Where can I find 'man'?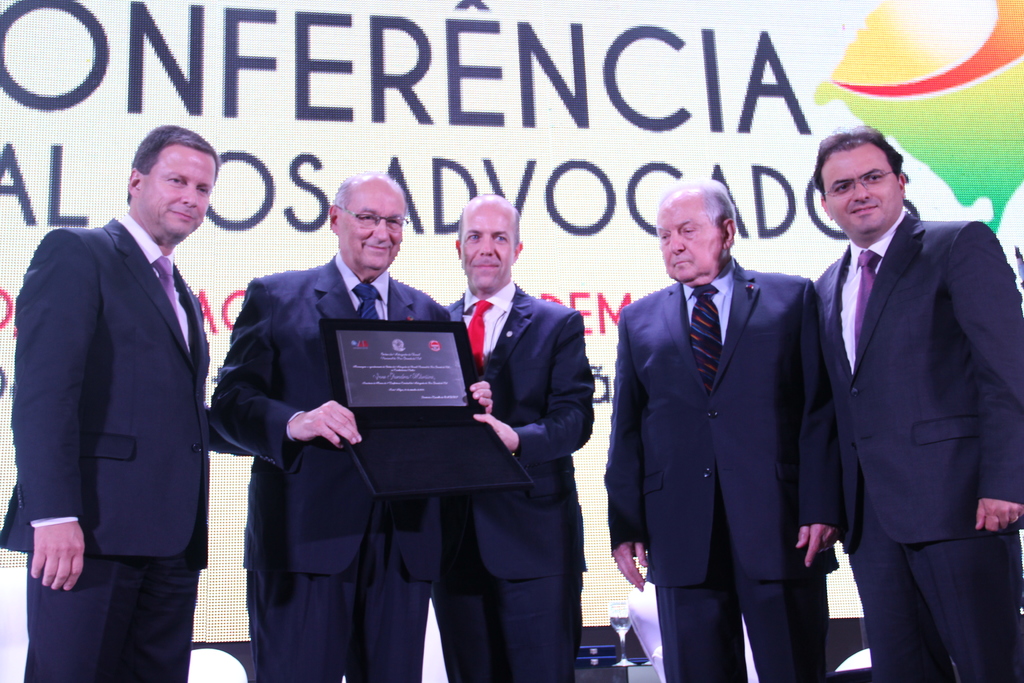
You can find it at crop(809, 116, 1023, 682).
